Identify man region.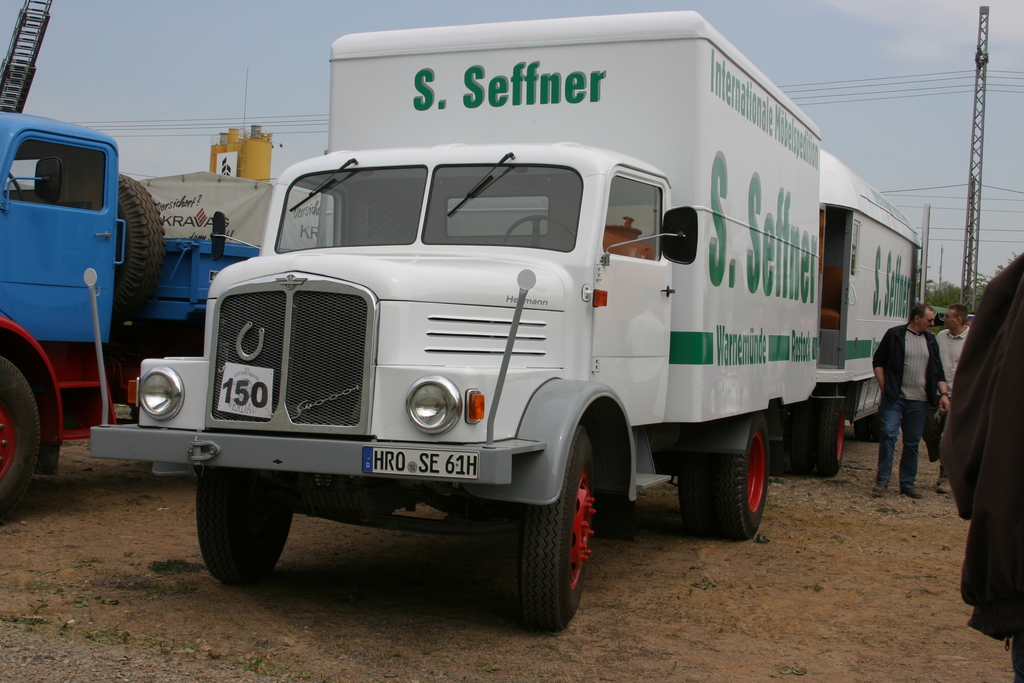
Region: 876, 290, 958, 502.
